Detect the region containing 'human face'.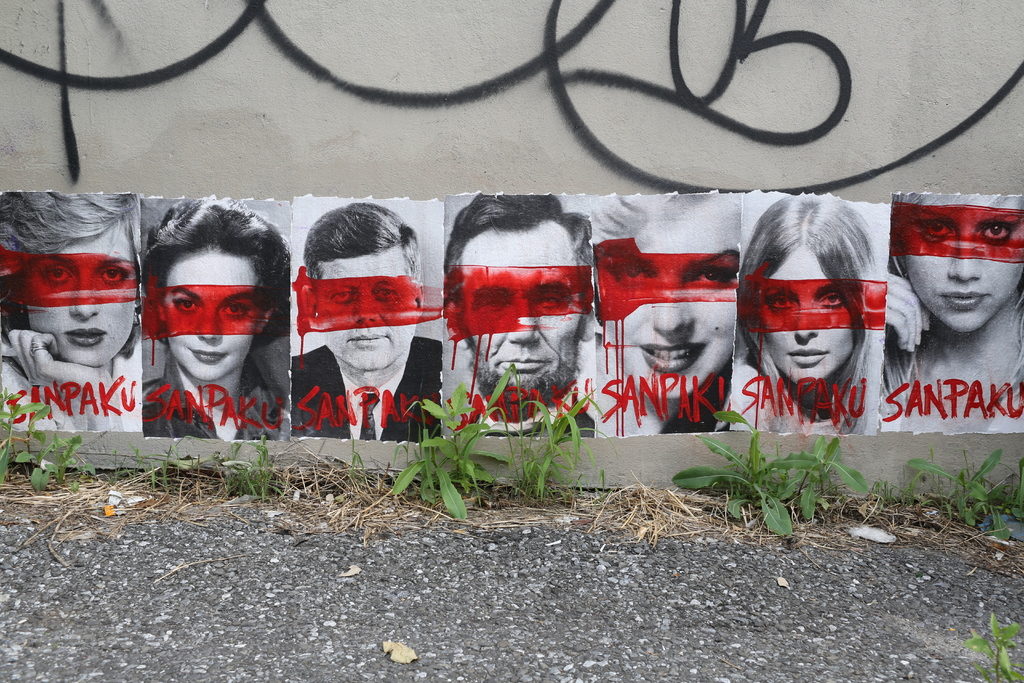
<region>465, 236, 582, 388</region>.
